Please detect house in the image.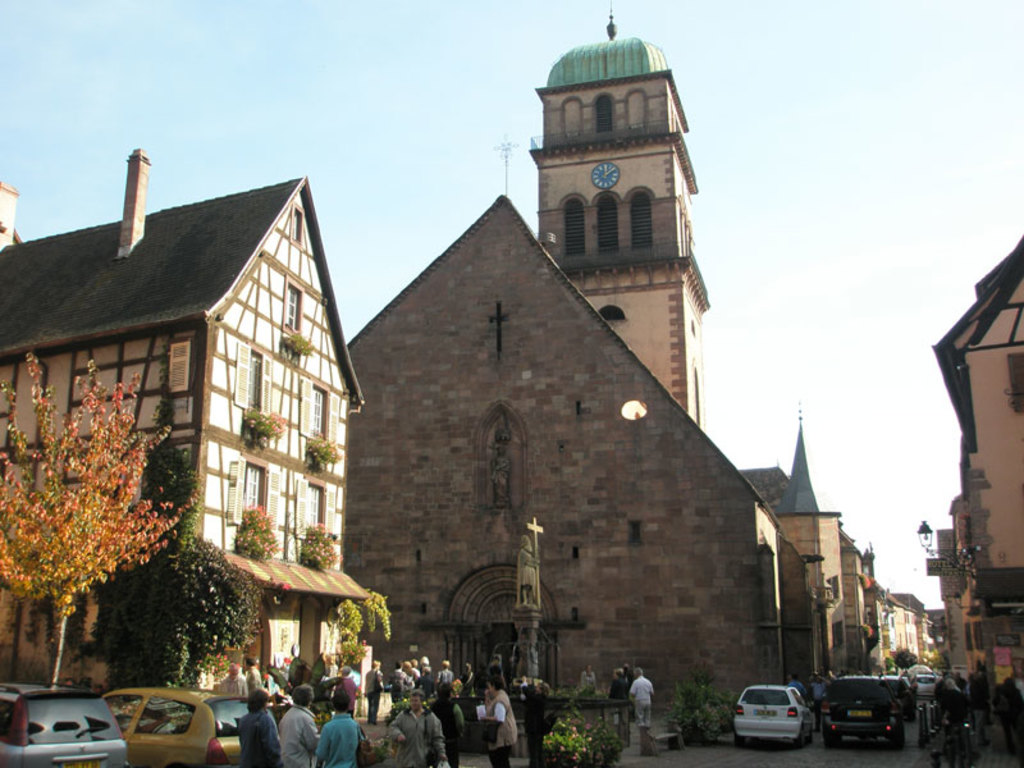
(left=927, top=233, right=1023, bottom=709).
